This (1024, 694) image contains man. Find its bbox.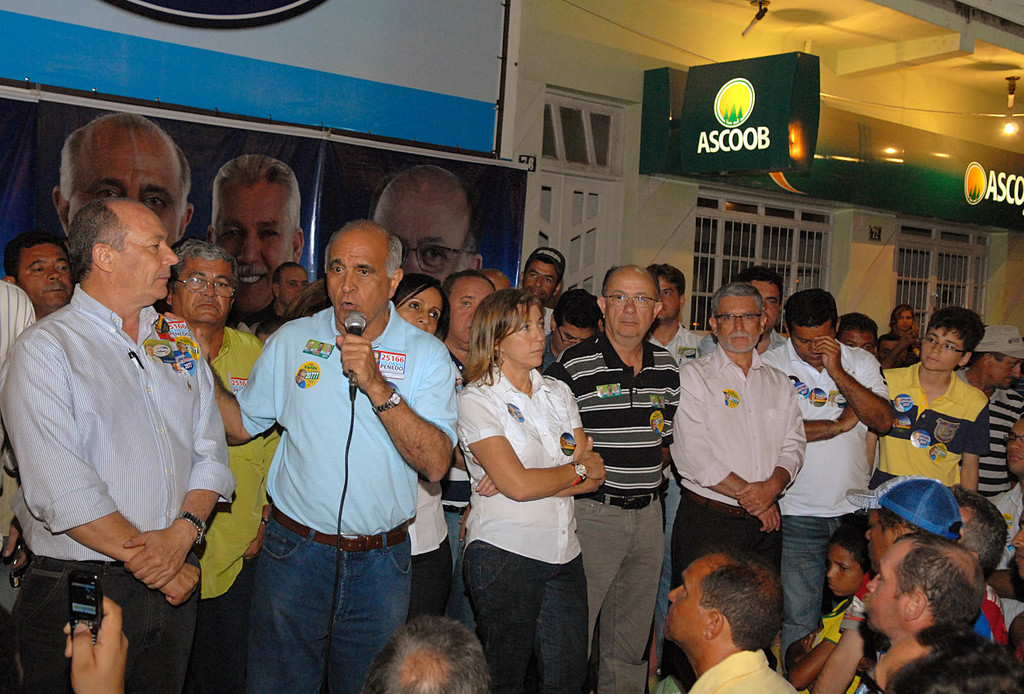
x1=249, y1=263, x2=316, y2=327.
